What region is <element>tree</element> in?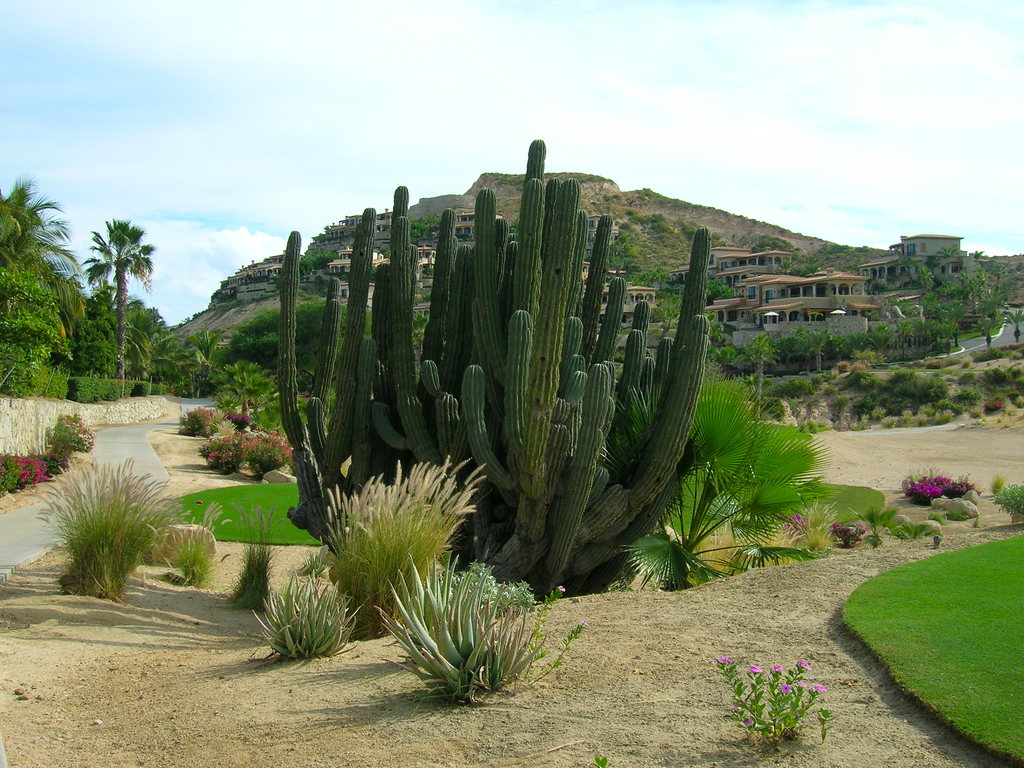
(x1=966, y1=274, x2=991, y2=306).
